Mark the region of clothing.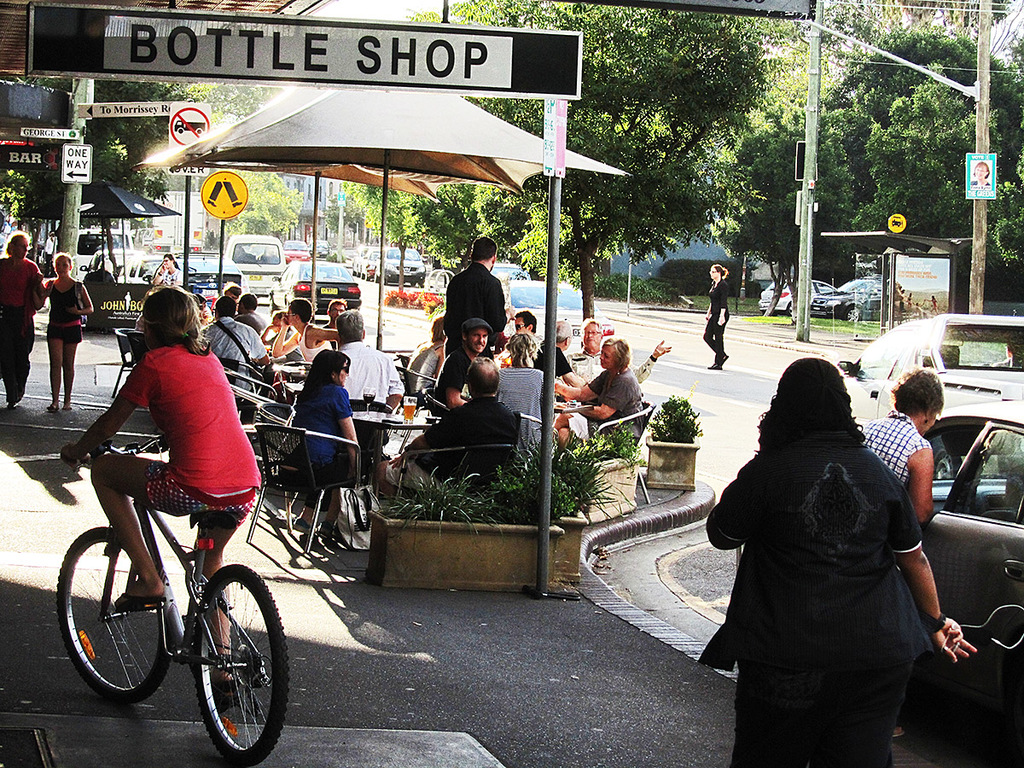
Region: <region>1, 254, 43, 403</region>.
